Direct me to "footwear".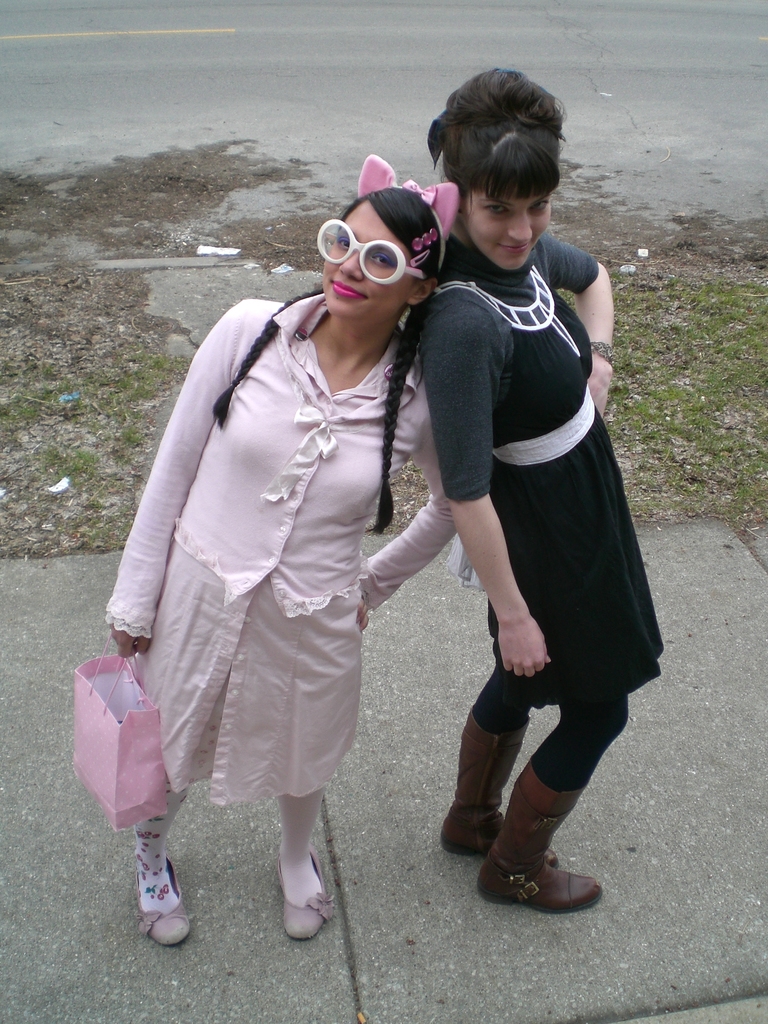
Direction: {"x1": 276, "y1": 836, "x2": 329, "y2": 931}.
